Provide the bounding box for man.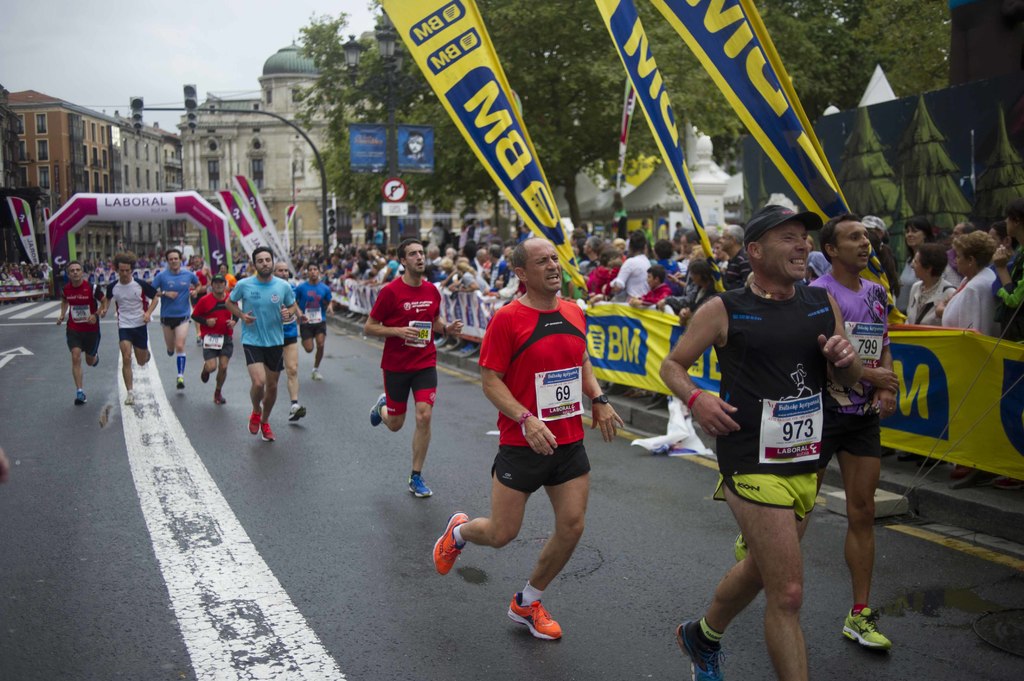
737 214 899 649.
